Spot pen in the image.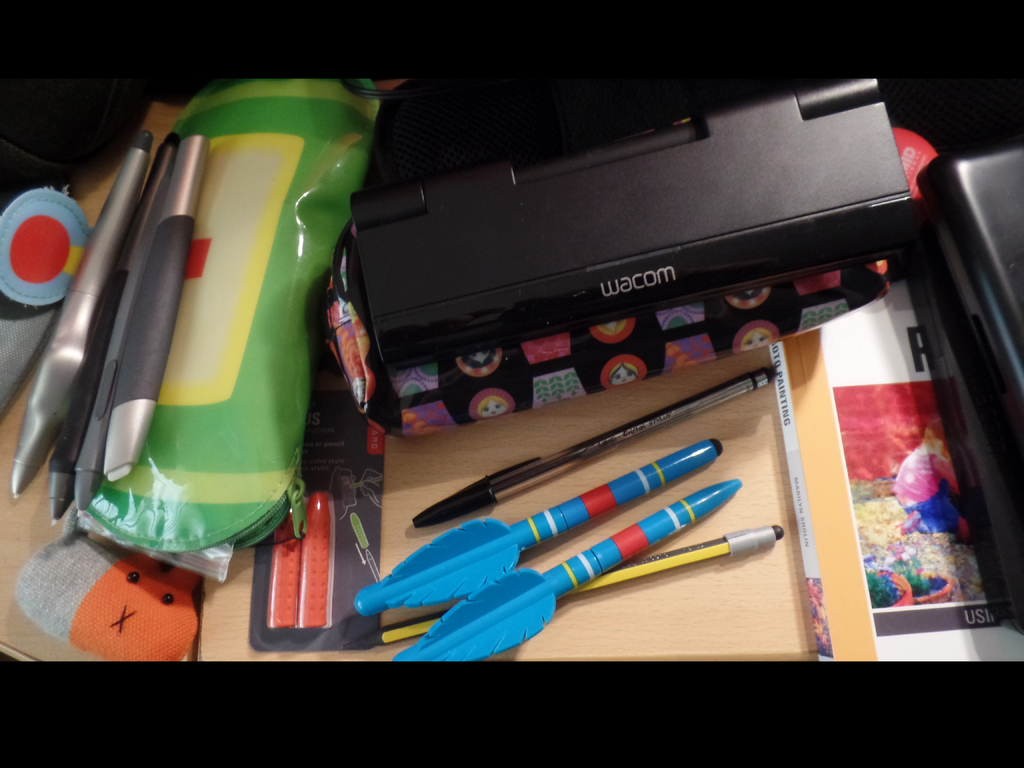
pen found at box(346, 447, 722, 615).
